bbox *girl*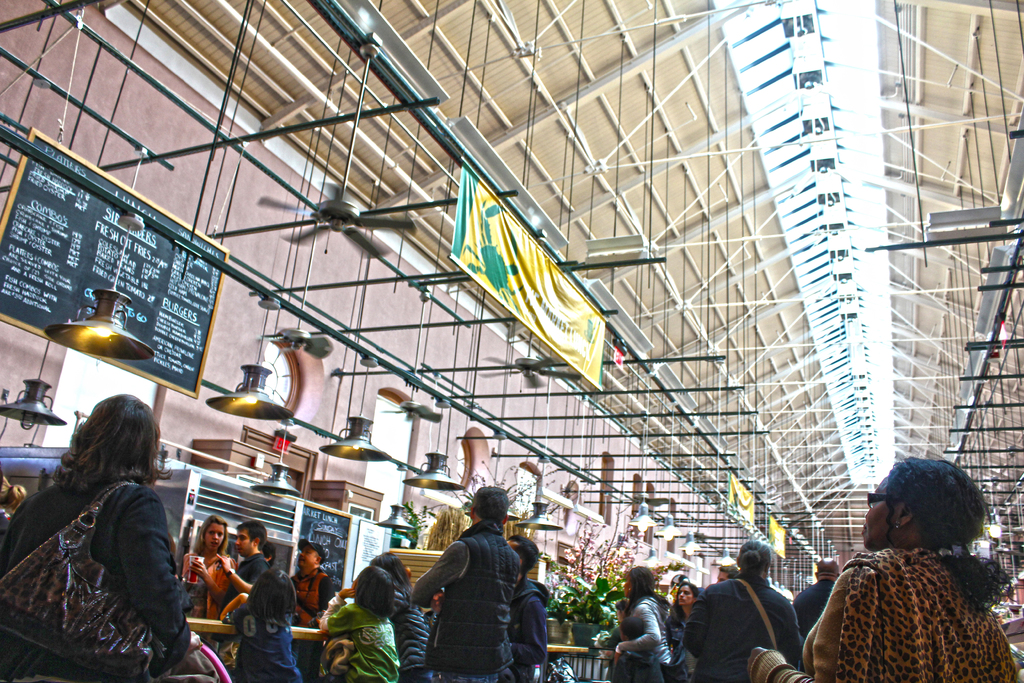
[x1=793, y1=466, x2=1013, y2=682]
